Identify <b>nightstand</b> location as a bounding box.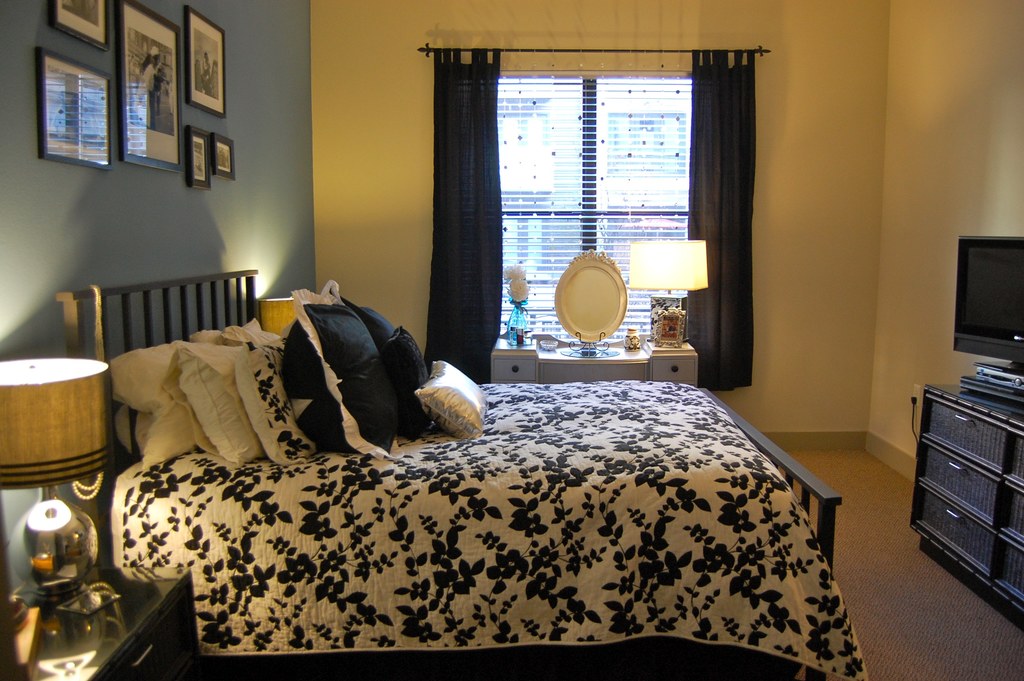
Rect(906, 359, 1023, 611).
